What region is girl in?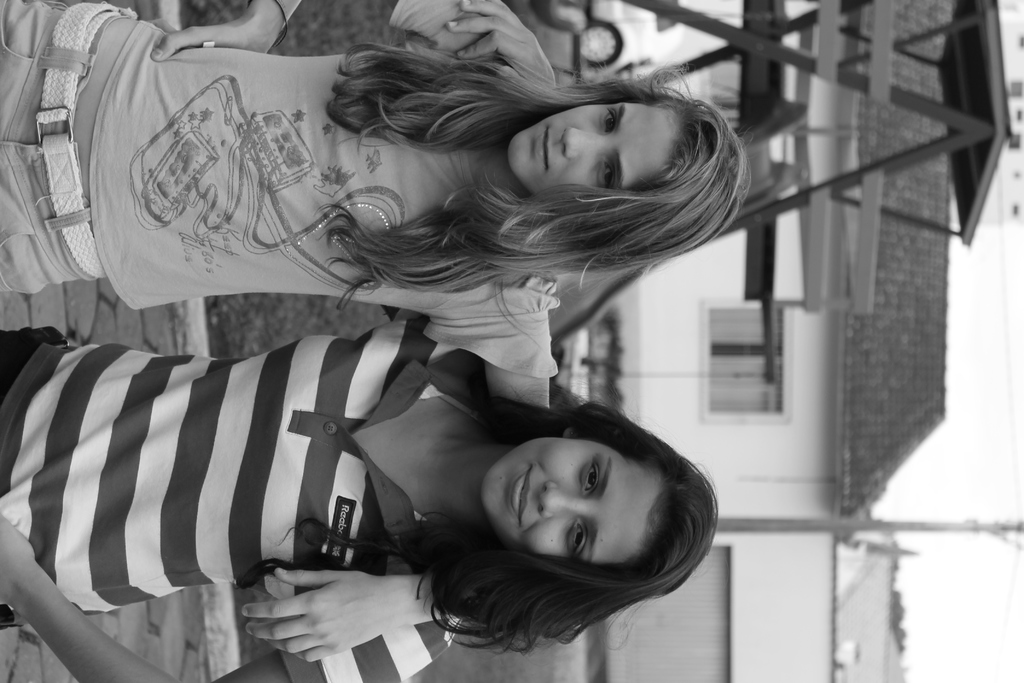
box(0, 0, 752, 663).
